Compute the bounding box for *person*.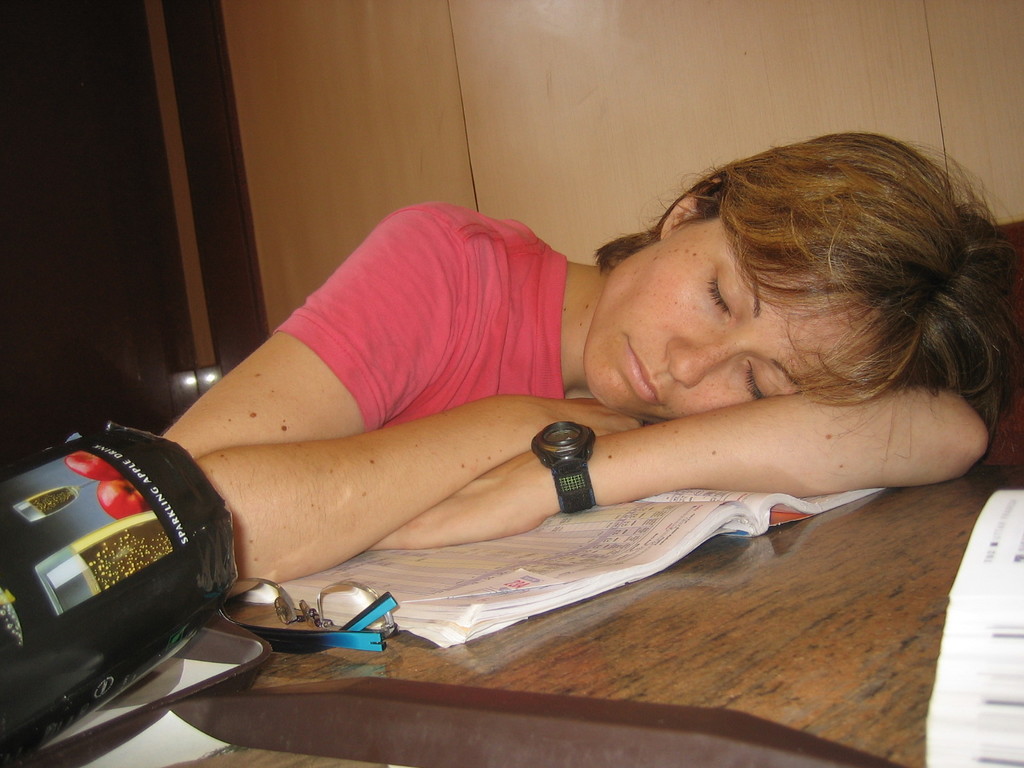
left=127, top=139, right=940, bottom=690.
